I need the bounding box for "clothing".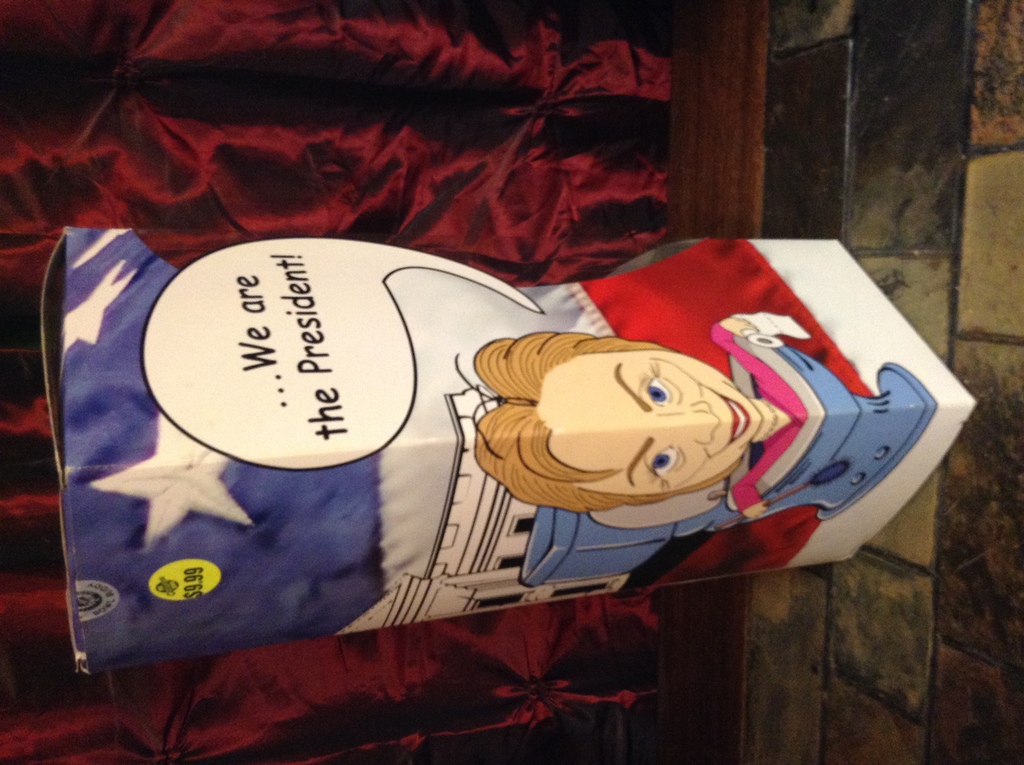
Here it is: left=708, top=319, right=806, bottom=518.
